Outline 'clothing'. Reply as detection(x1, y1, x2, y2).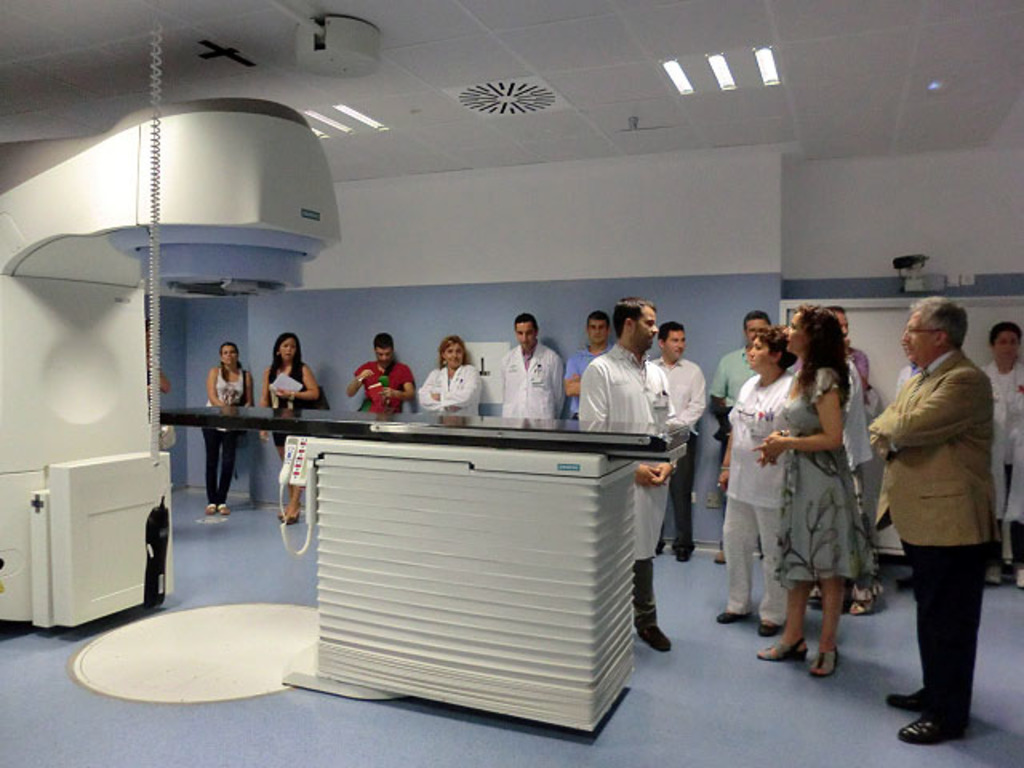
detection(773, 366, 874, 584).
